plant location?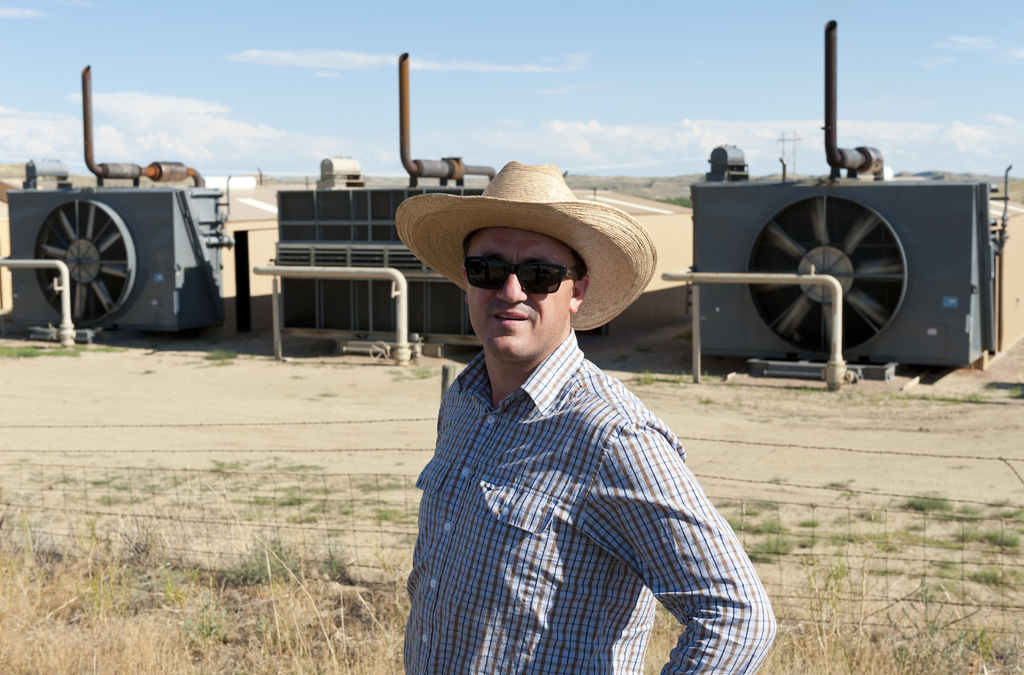
<box>296,514,317,526</box>
